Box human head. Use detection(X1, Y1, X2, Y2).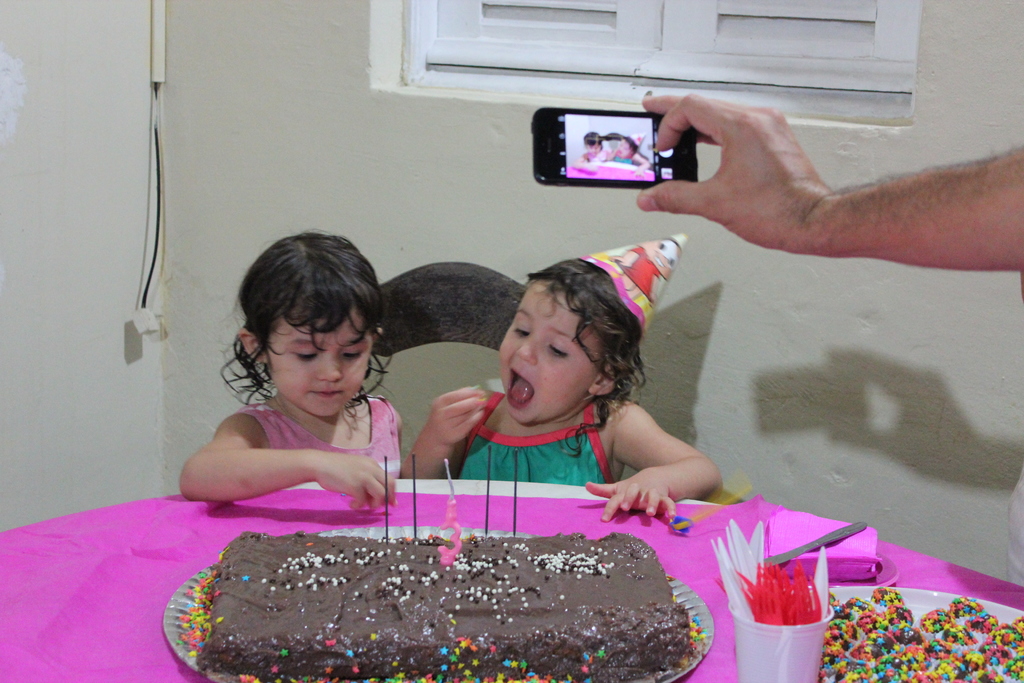
detection(234, 231, 385, 420).
